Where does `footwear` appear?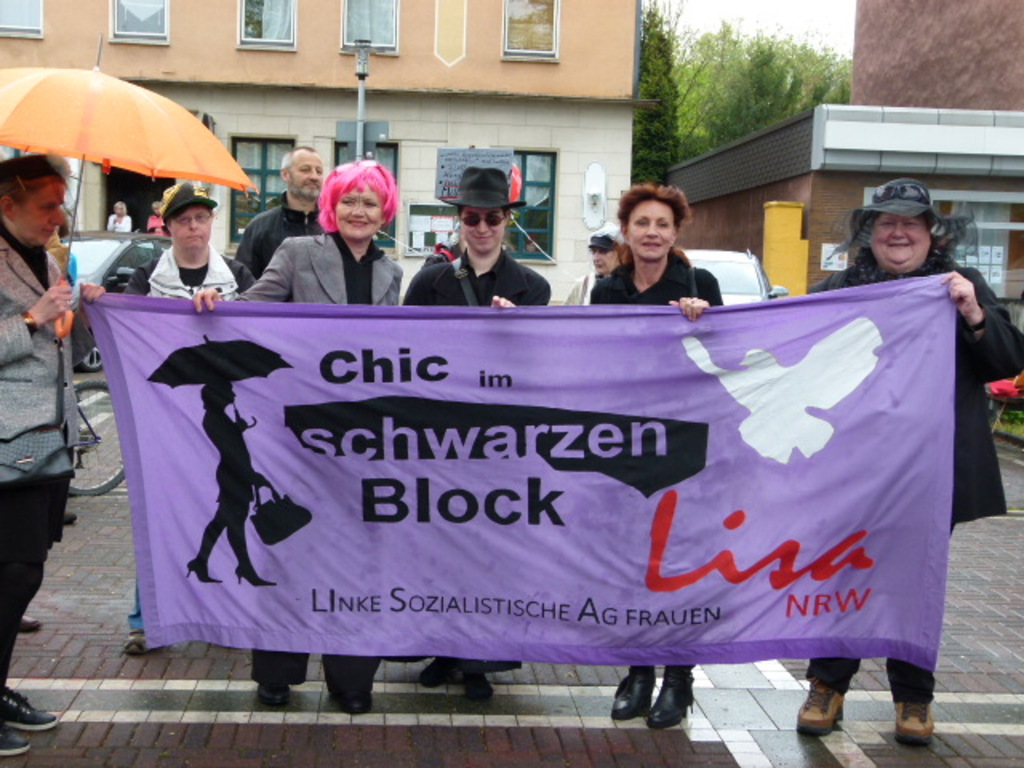
Appears at 2:682:64:730.
